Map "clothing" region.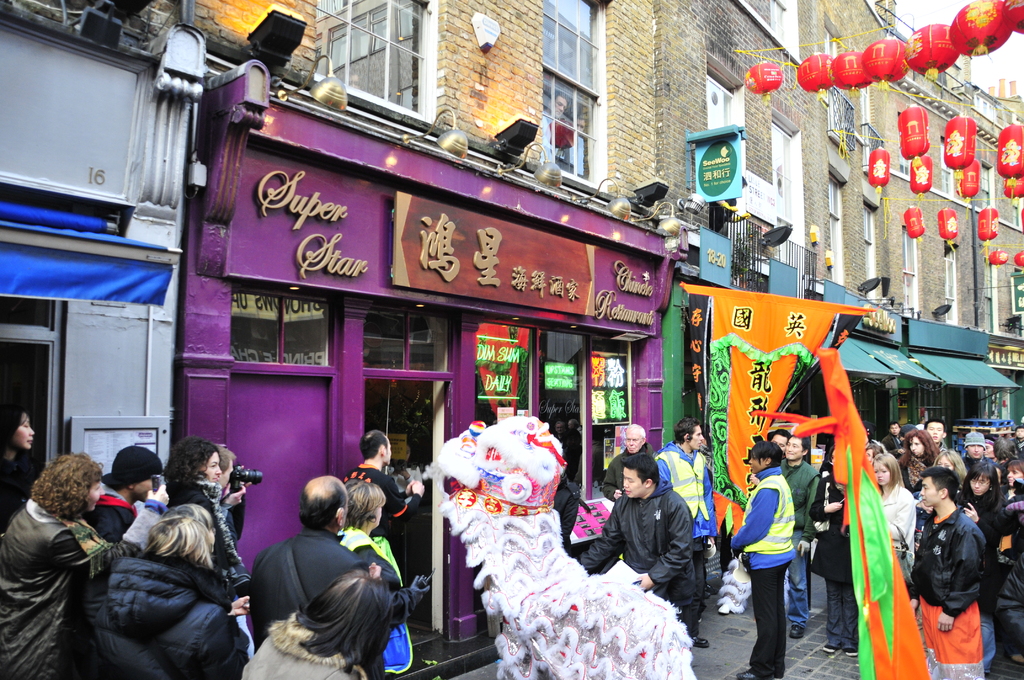
Mapped to crop(909, 510, 982, 679).
